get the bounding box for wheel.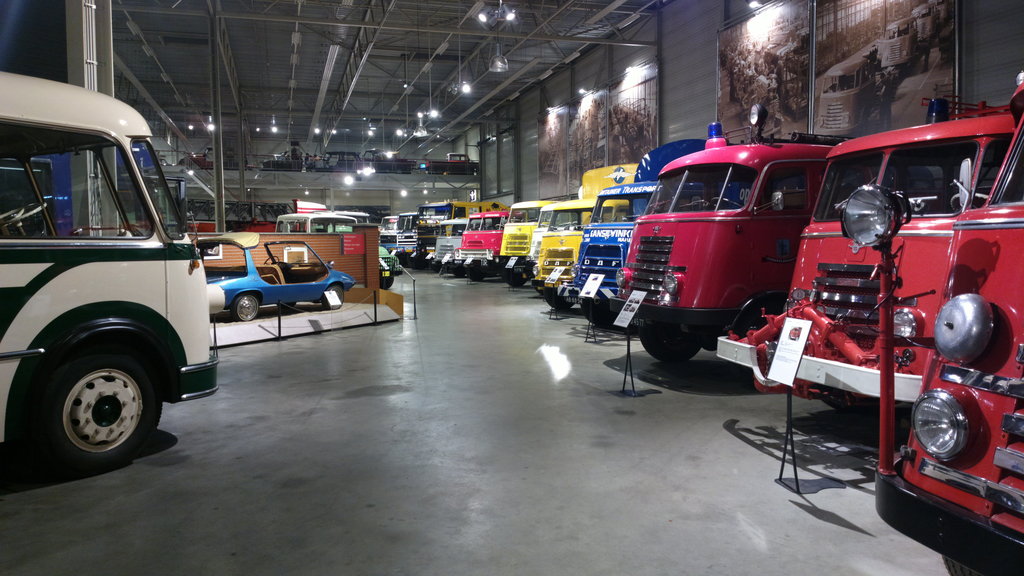
bbox(496, 261, 529, 289).
